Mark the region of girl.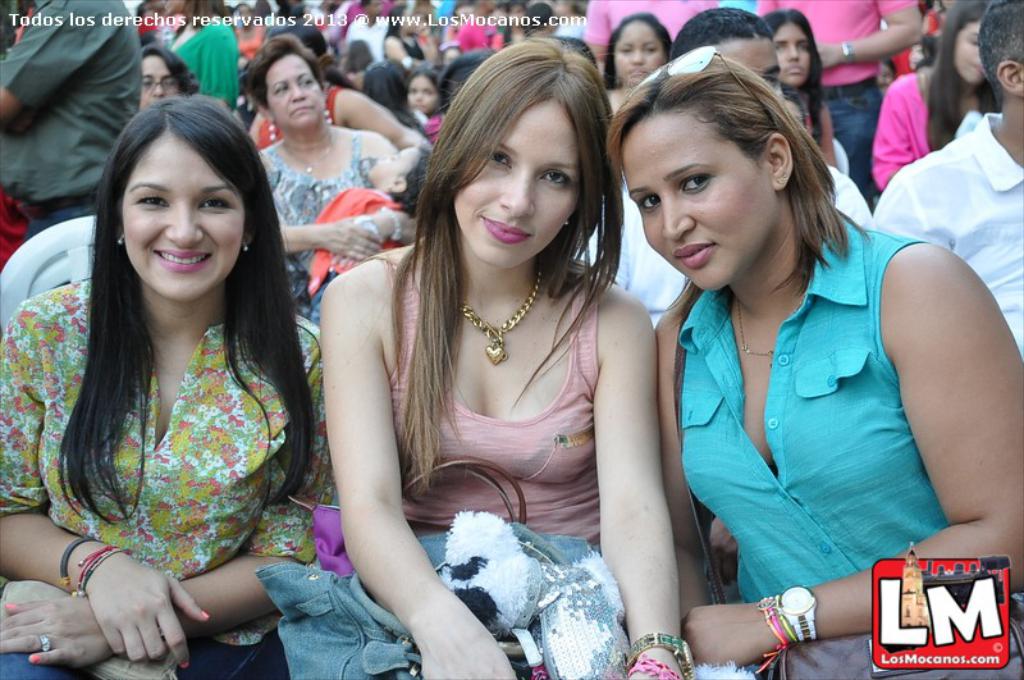
Region: 136:37:196:119.
